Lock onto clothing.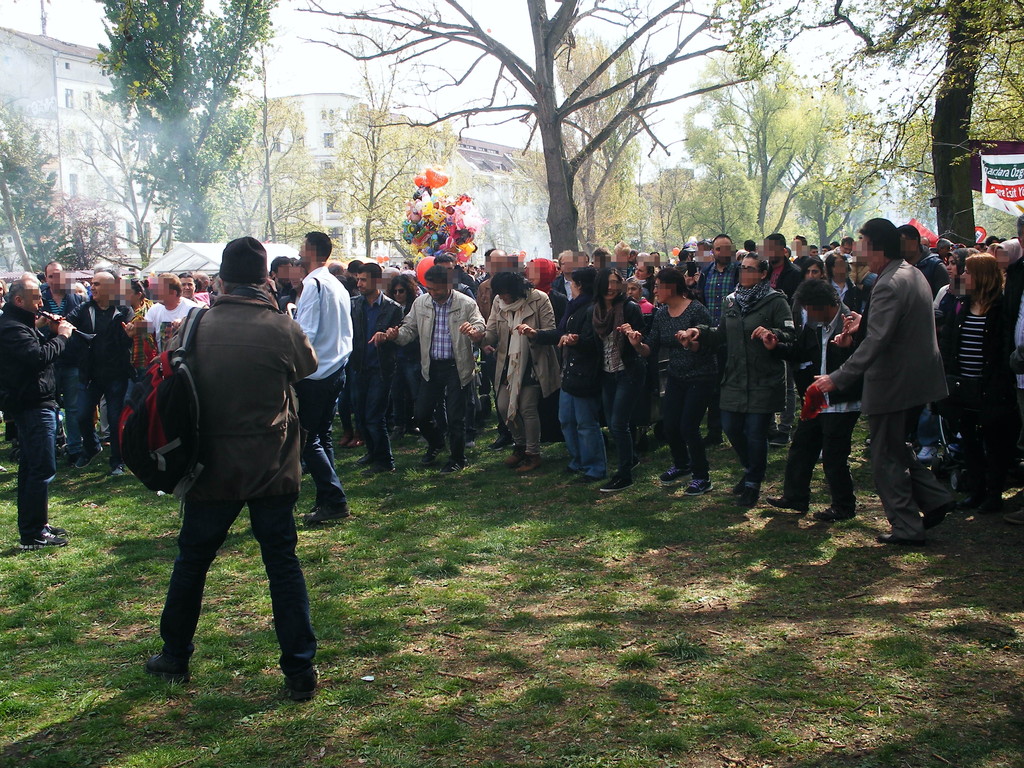
Locked: bbox=(780, 389, 859, 508).
